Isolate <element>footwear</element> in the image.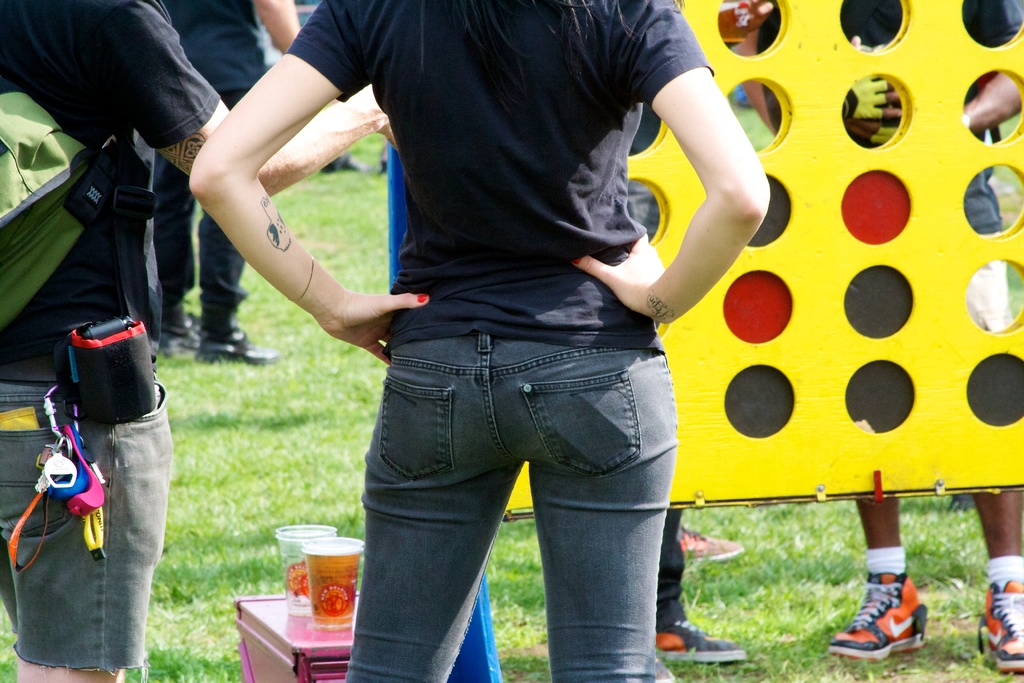
Isolated region: left=671, top=520, right=746, bottom=566.
